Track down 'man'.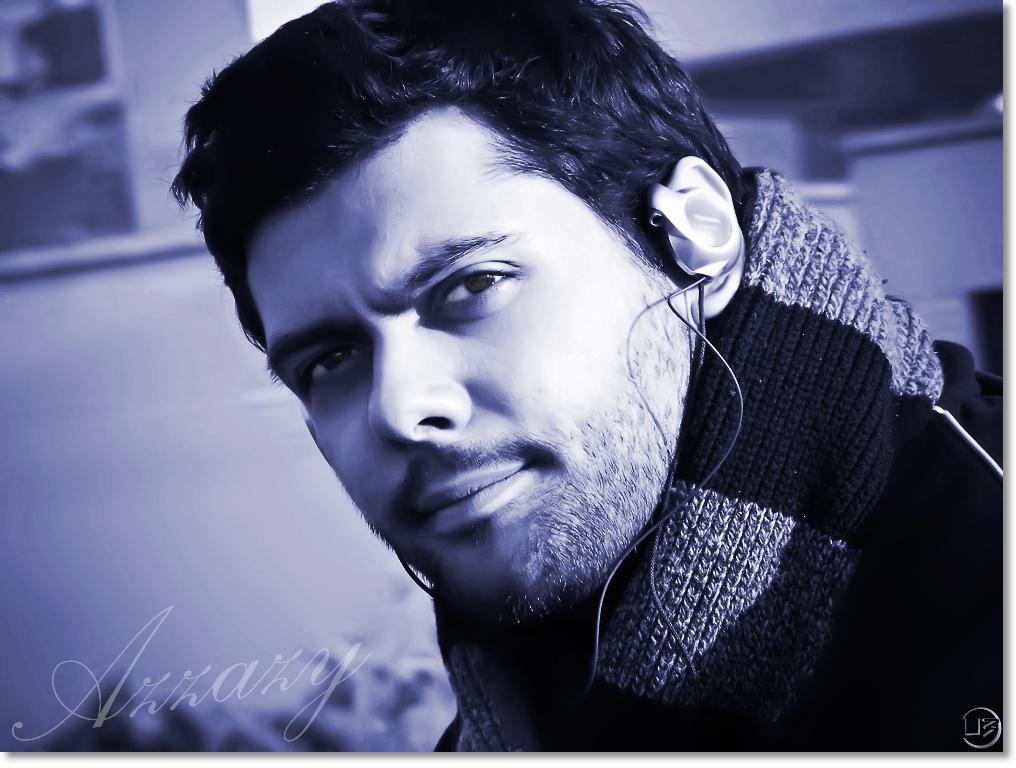
Tracked to {"x1": 137, "y1": 0, "x2": 950, "y2": 736}.
